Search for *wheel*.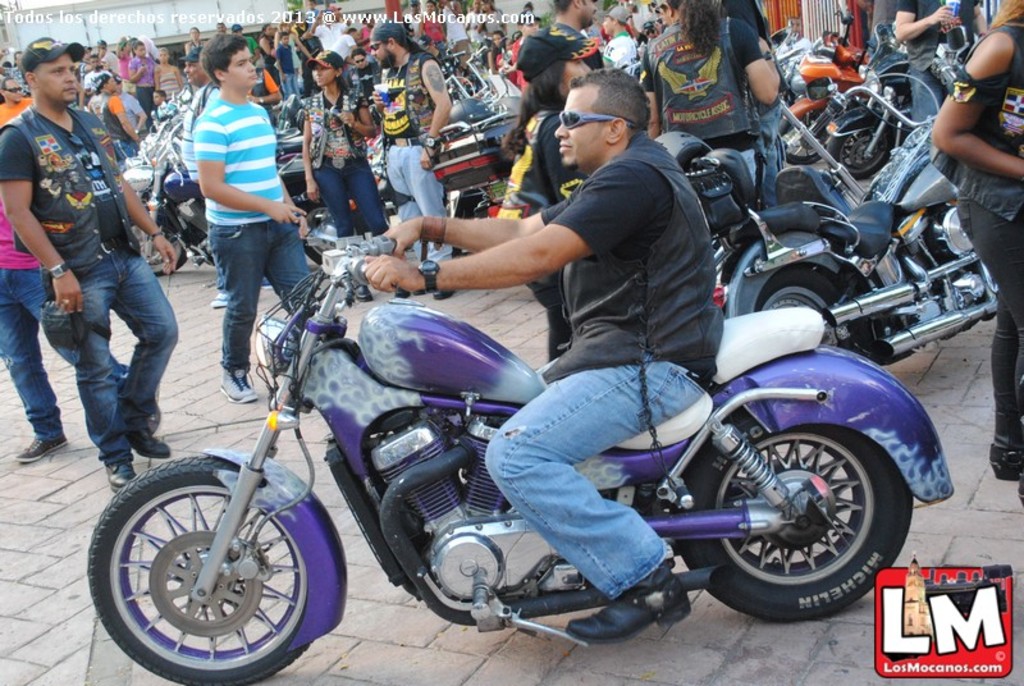
Found at rect(667, 397, 920, 623).
